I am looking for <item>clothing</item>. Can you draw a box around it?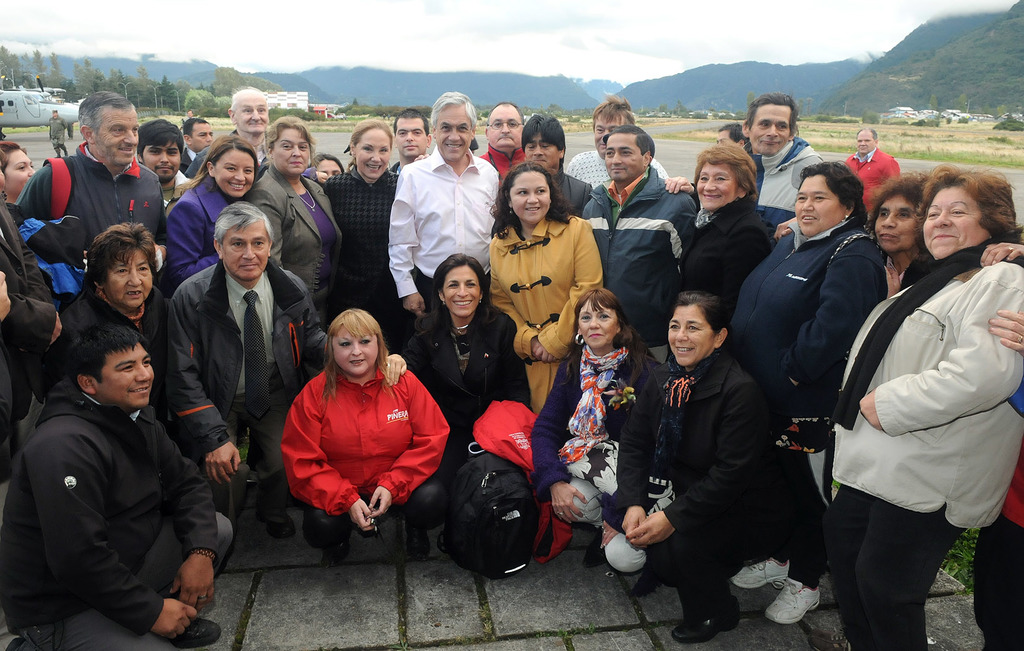
Sure, the bounding box is l=58, t=271, r=173, b=422.
